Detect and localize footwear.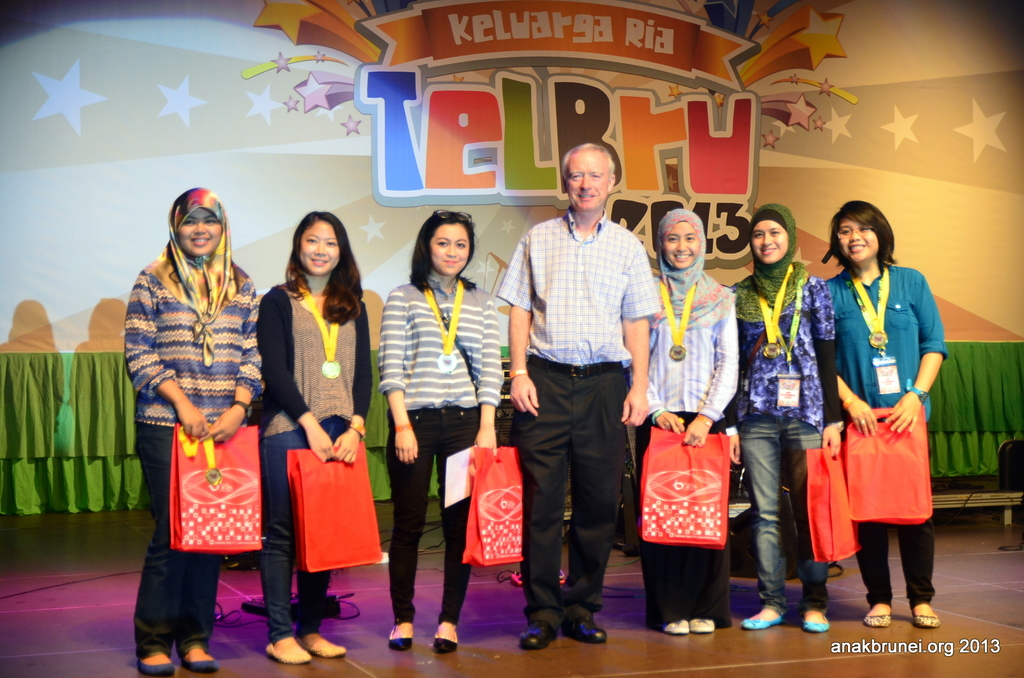
Localized at 740, 614, 783, 632.
